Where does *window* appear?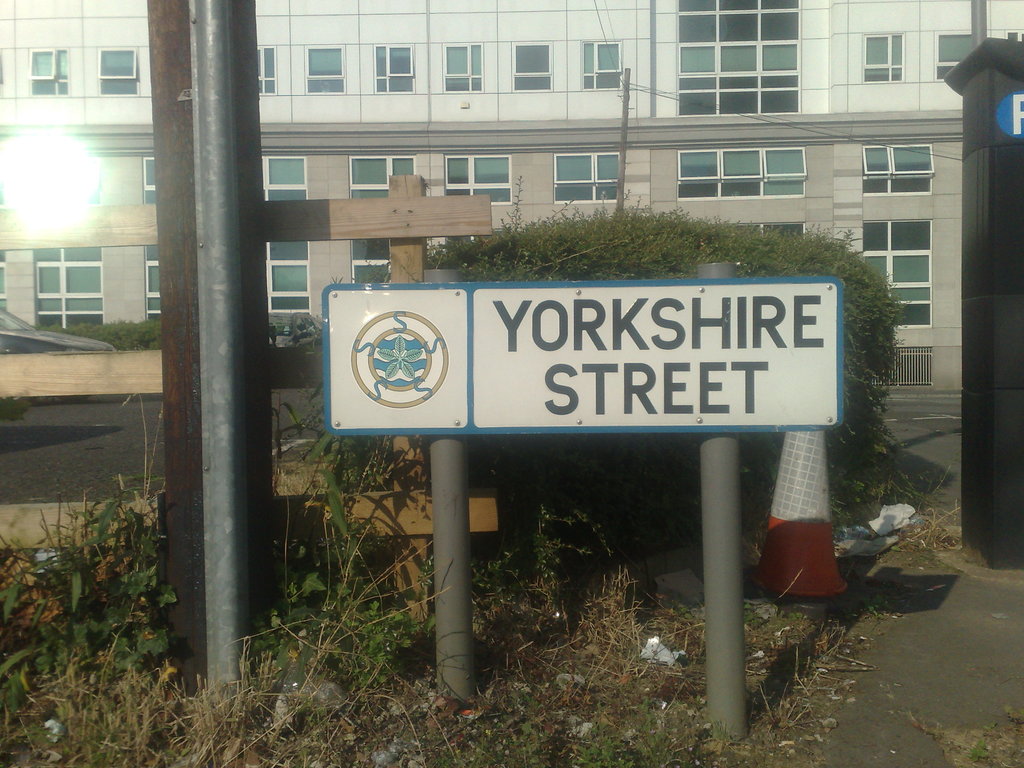
Appears at <bbox>508, 41, 548, 91</bbox>.
